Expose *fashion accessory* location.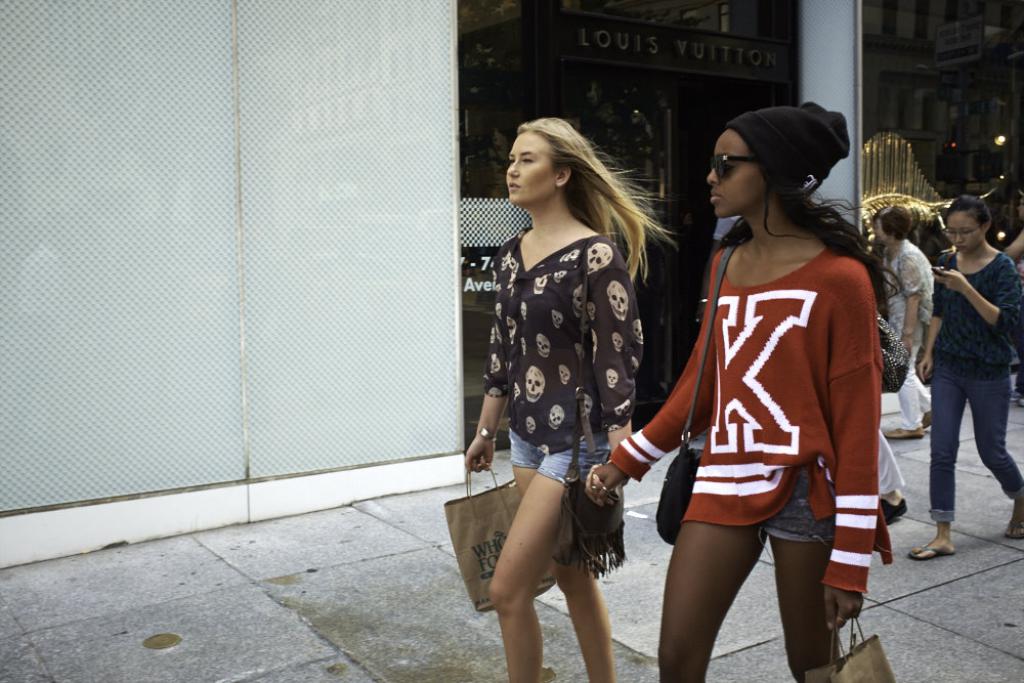
Exposed at rect(475, 420, 500, 444).
